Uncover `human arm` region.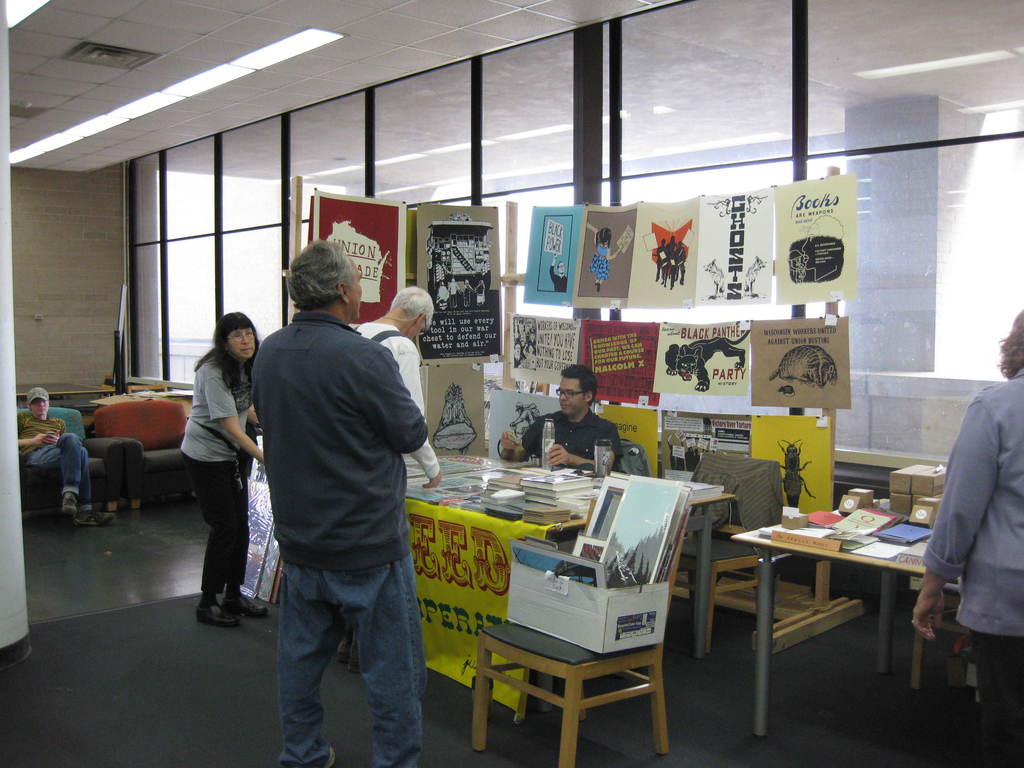
Uncovered: pyautogui.locateOnScreen(545, 417, 626, 471).
